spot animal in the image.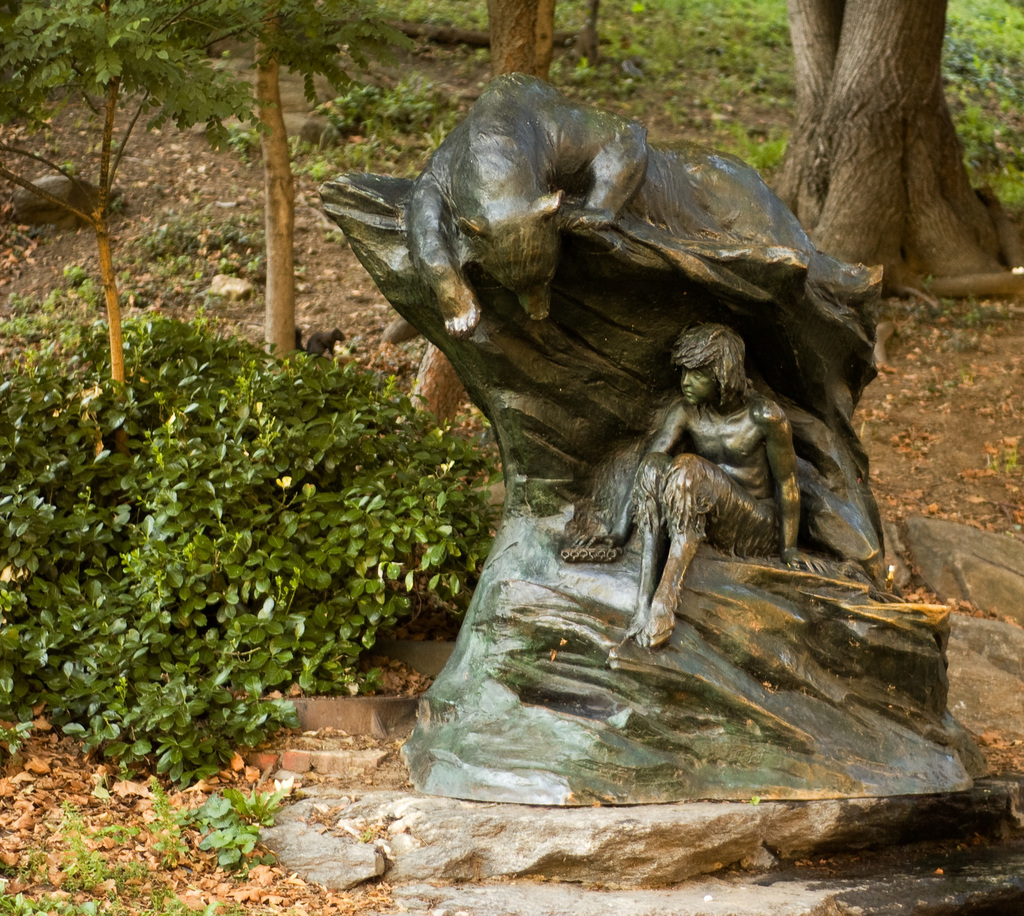
animal found at [410, 61, 877, 331].
